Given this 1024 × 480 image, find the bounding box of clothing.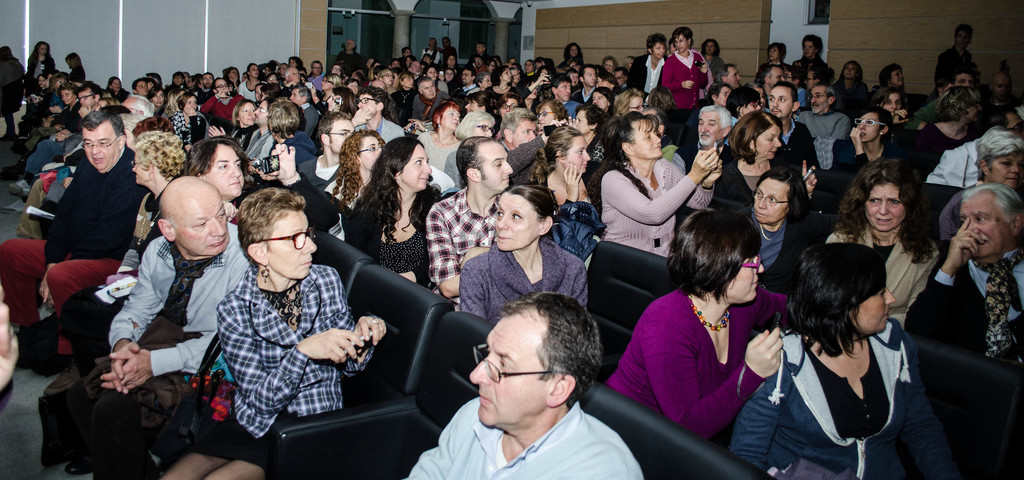
l=600, t=158, r=714, b=256.
